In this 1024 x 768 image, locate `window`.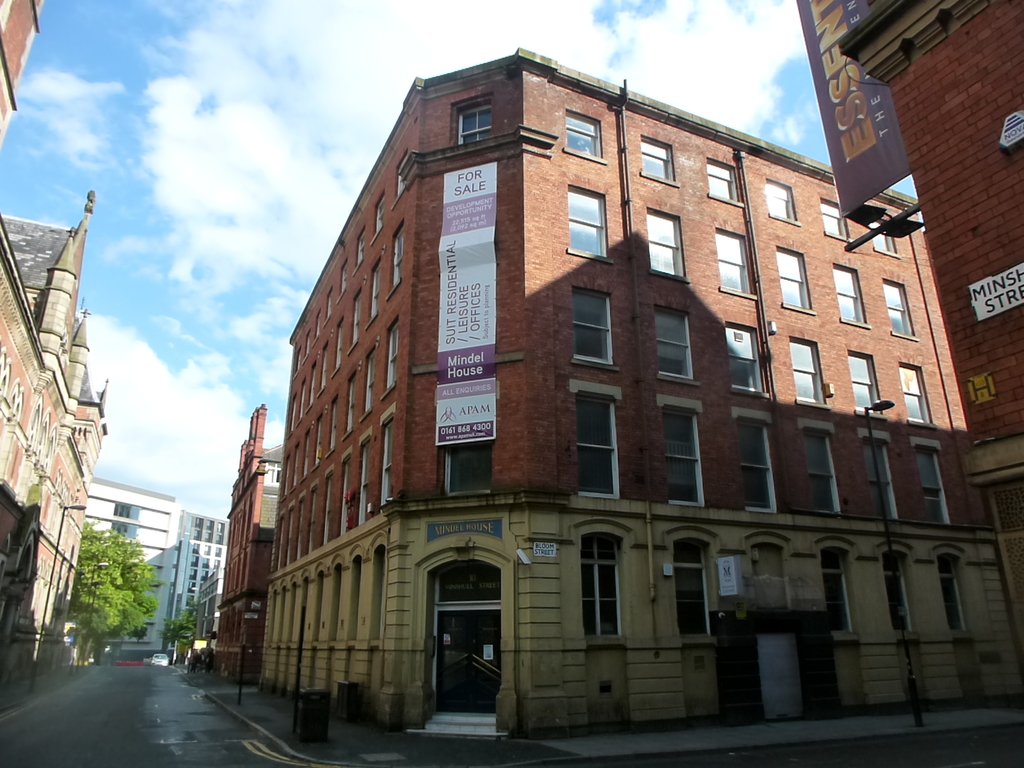
Bounding box: <bbox>819, 544, 853, 633</bbox>.
